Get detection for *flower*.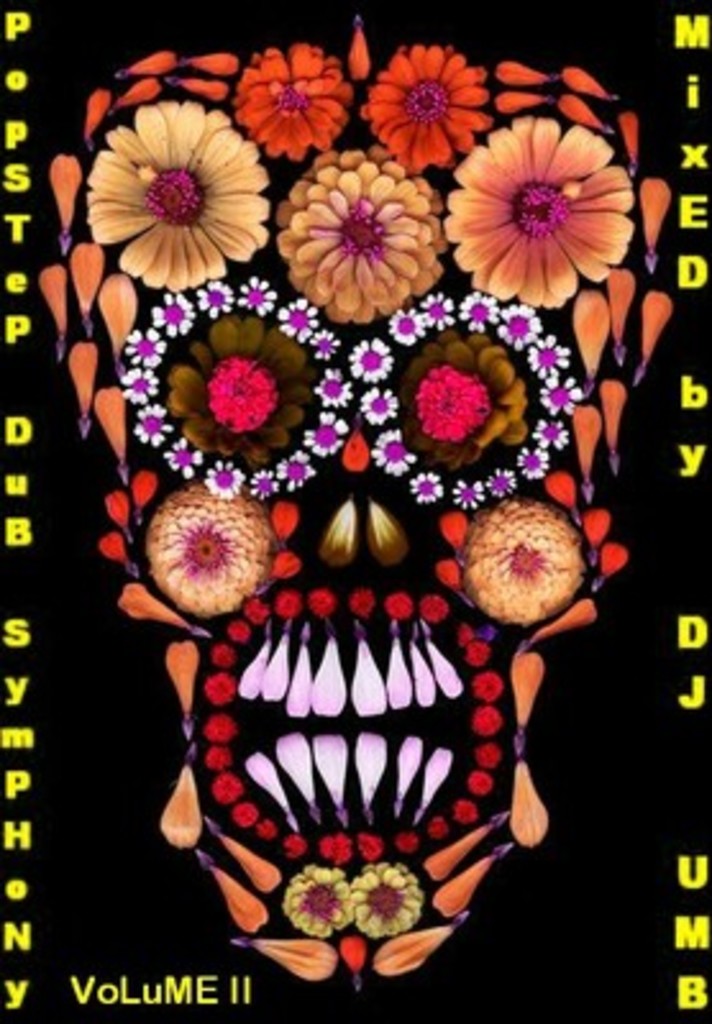
Detection: 384:586:417:622.
